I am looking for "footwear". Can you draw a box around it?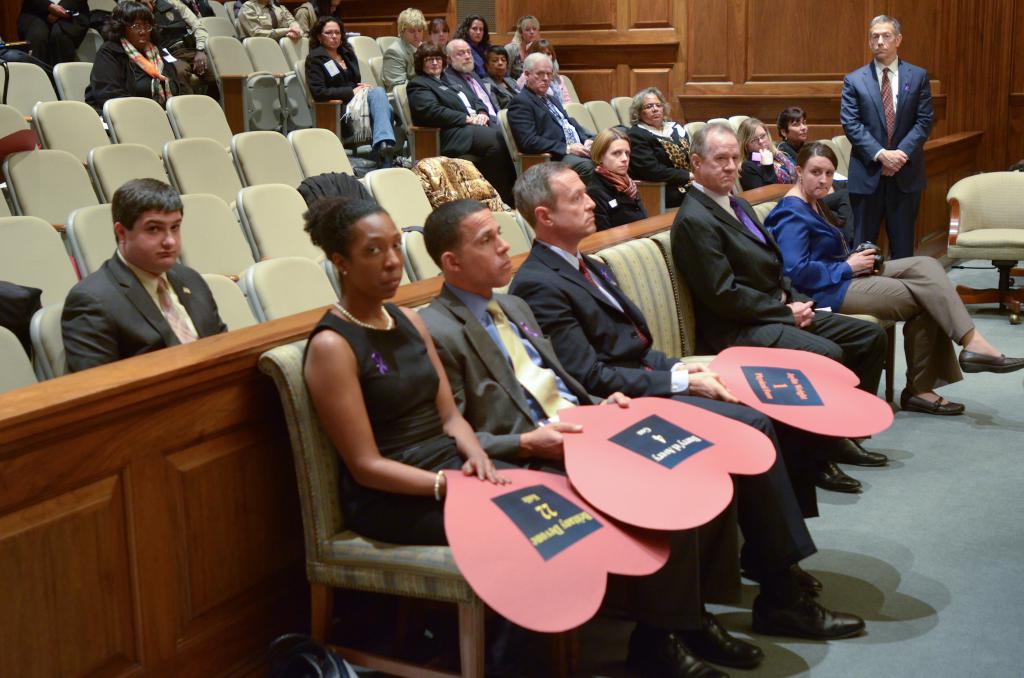
Sure, the bounding box is BBox(624, 633, 735, 677).
